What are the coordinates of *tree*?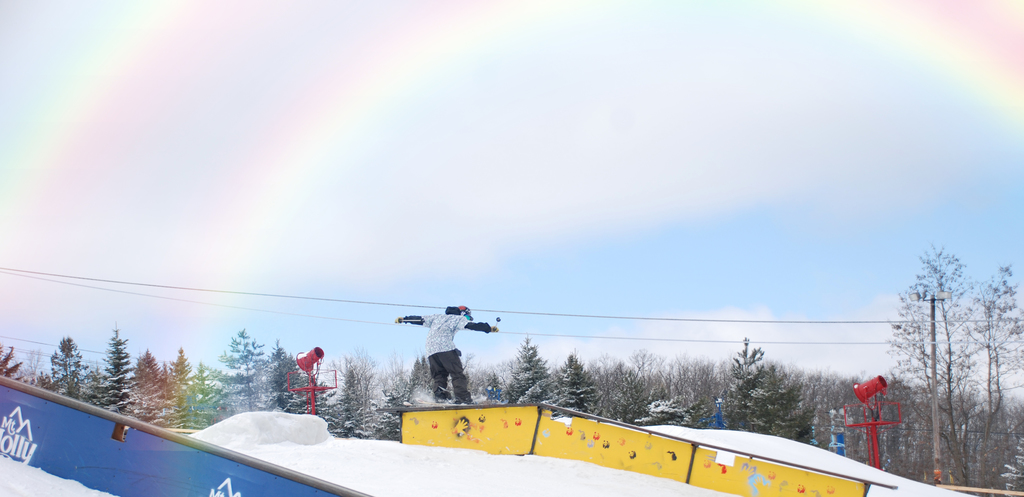
box=[372, 354, 406, 411].
